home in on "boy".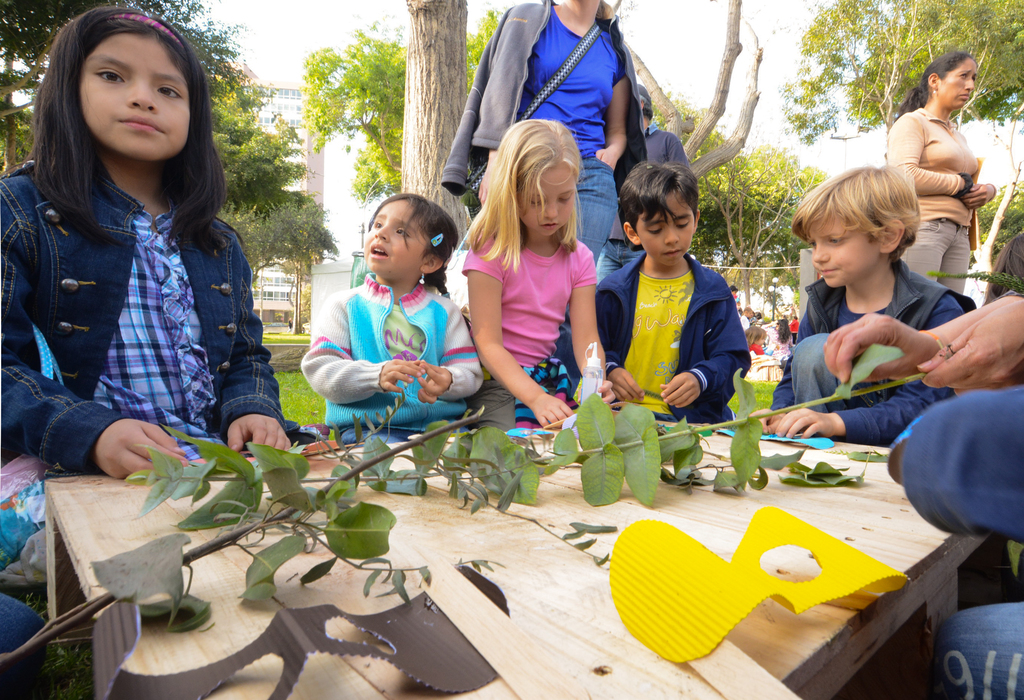
Homed in at Rect(771, 151, 978, 419).
